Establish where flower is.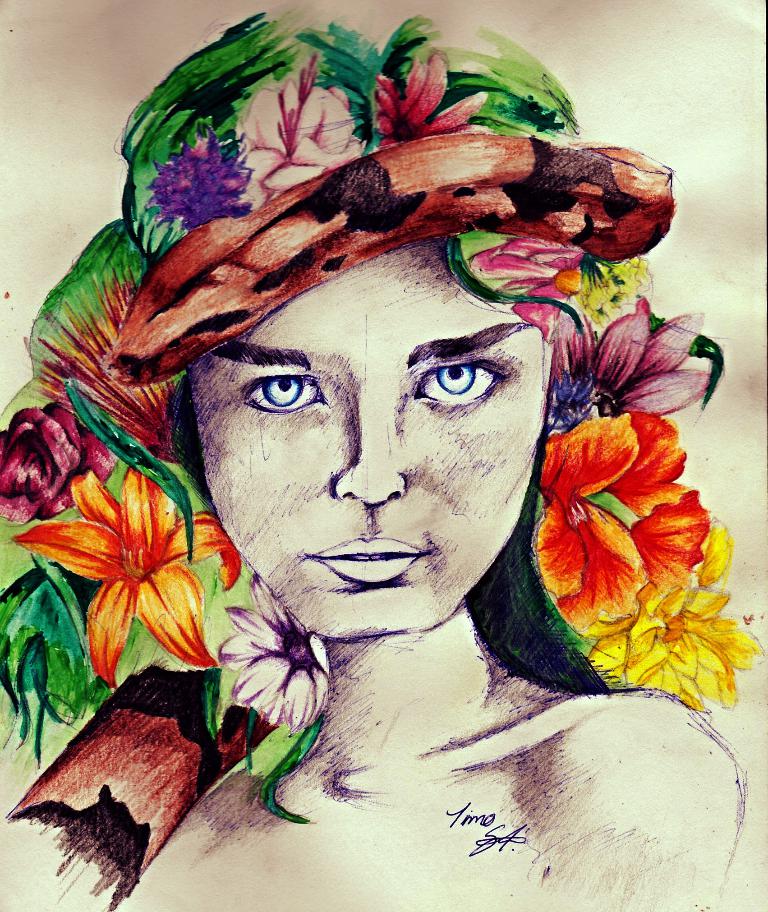
Established at bbox(224, 575, 334, 735).
